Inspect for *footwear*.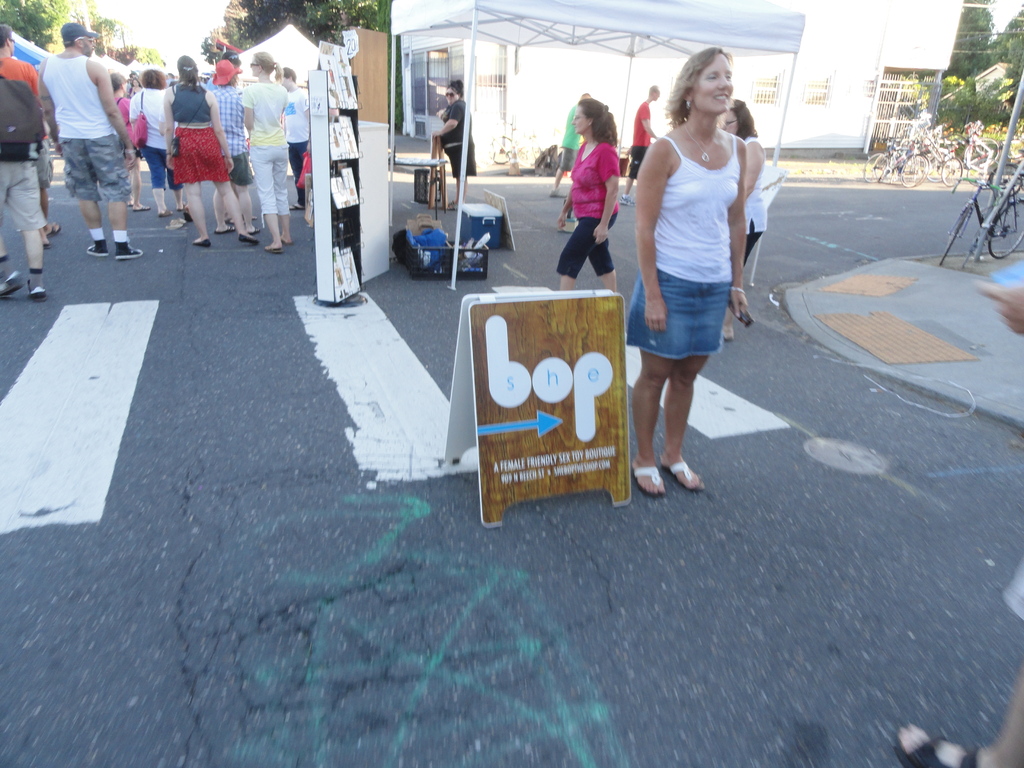
Inspection: 632 456 669 498.
